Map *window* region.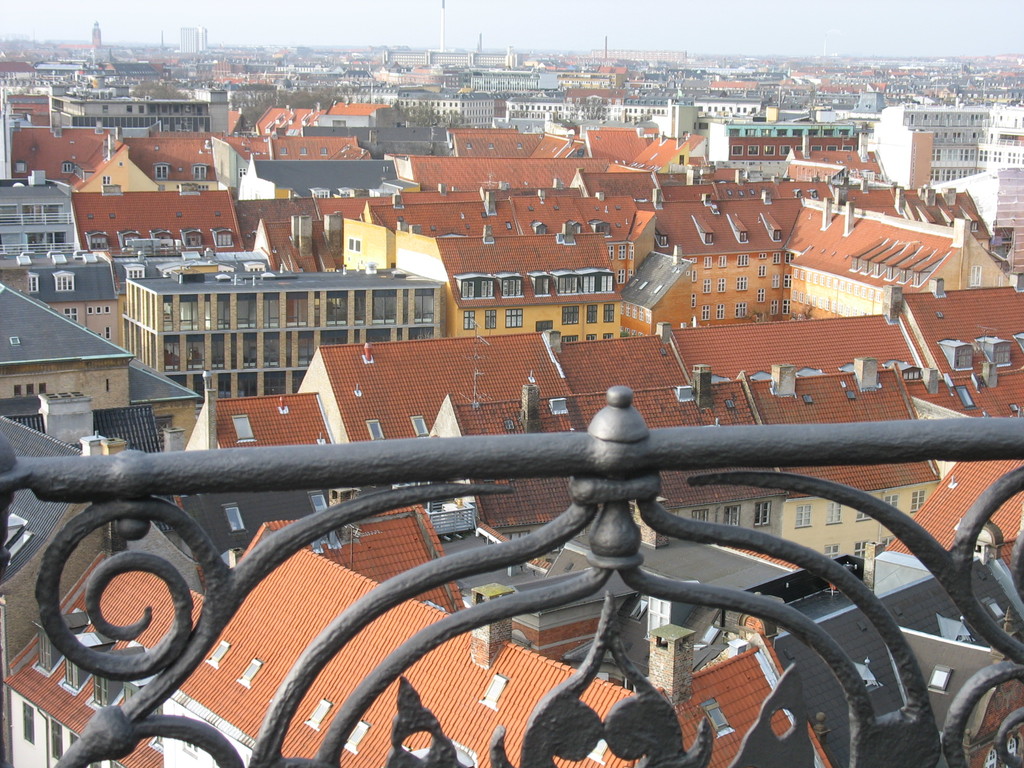
Mapped to <box>736,278,751,291</box>.
